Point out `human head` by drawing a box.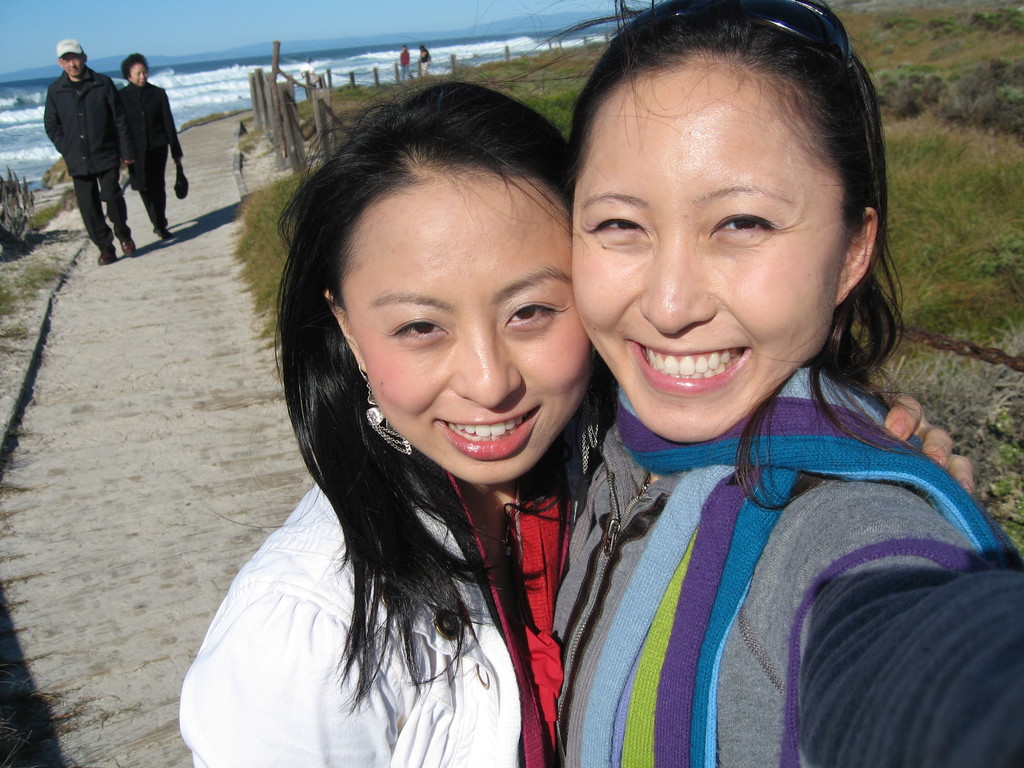
276 80 598 502.
